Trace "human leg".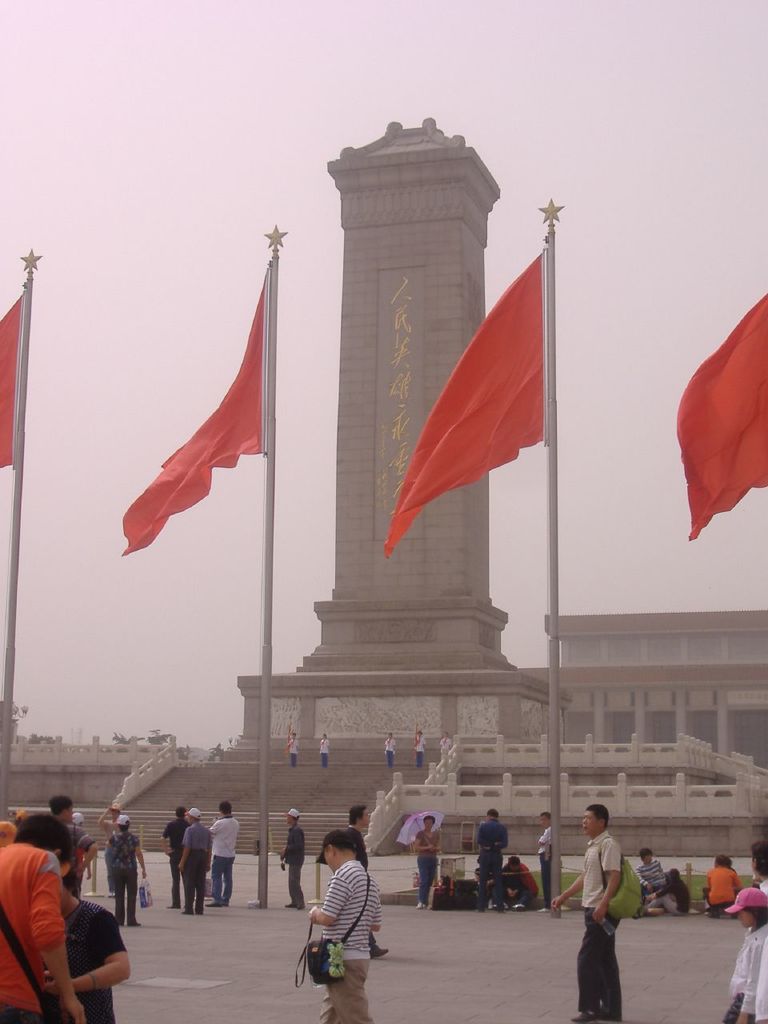
Traced to crop(129, 873, 139, 926).
